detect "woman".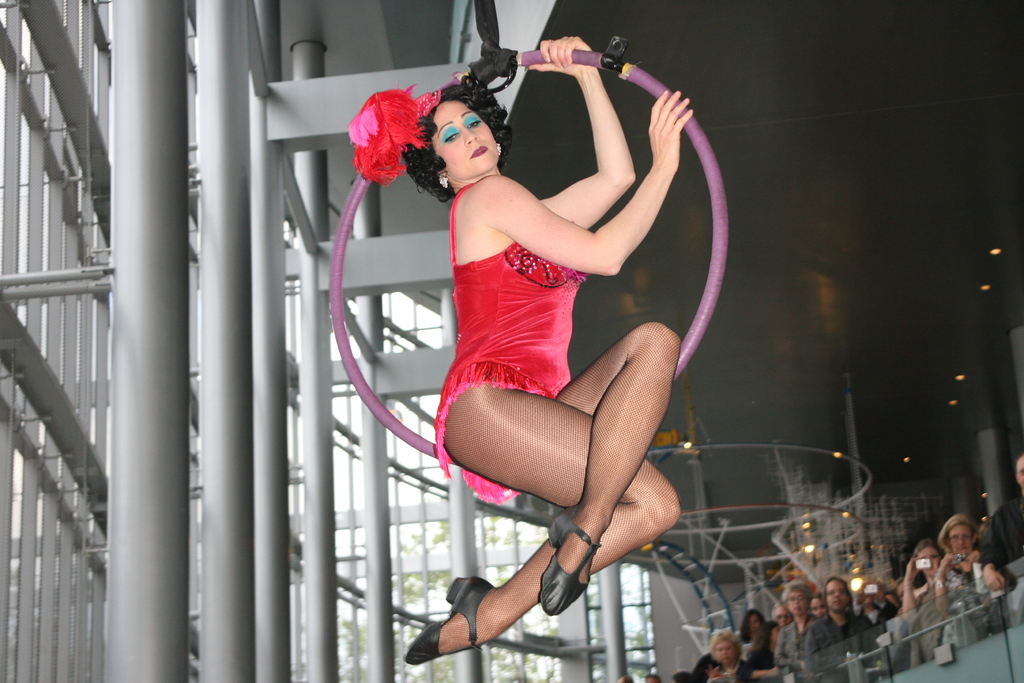
Detected at pyautogui.locateOnScreen(902, 538, 943, 662).
